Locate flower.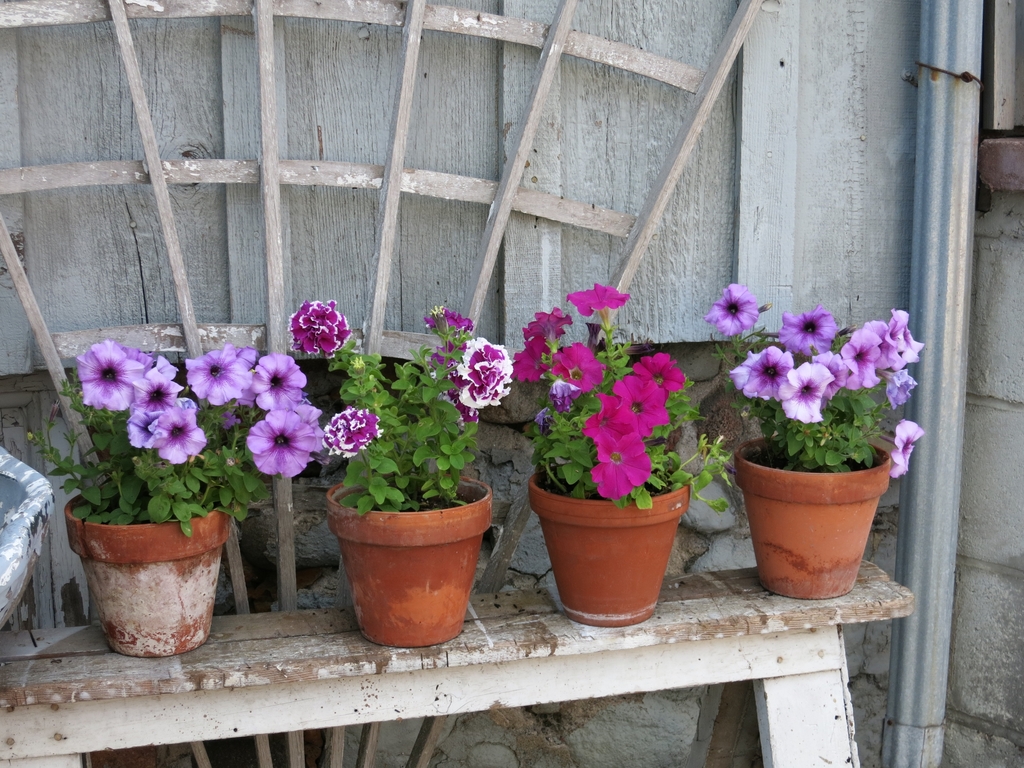
Bounding box: 868,311,922,483.
